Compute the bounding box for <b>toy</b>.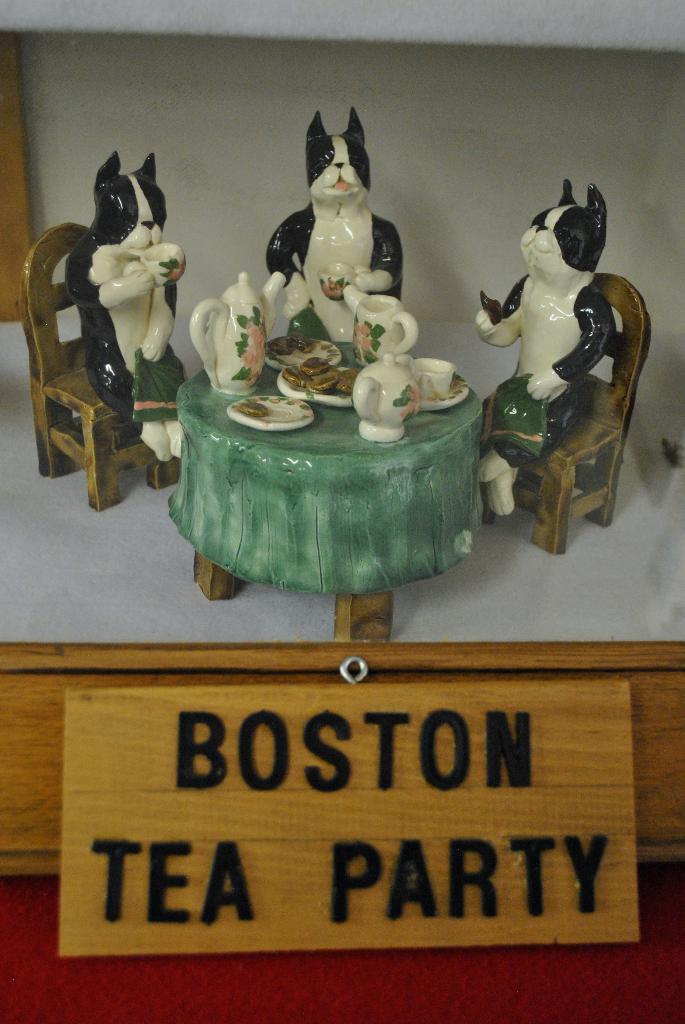
(227,391,321,436).
